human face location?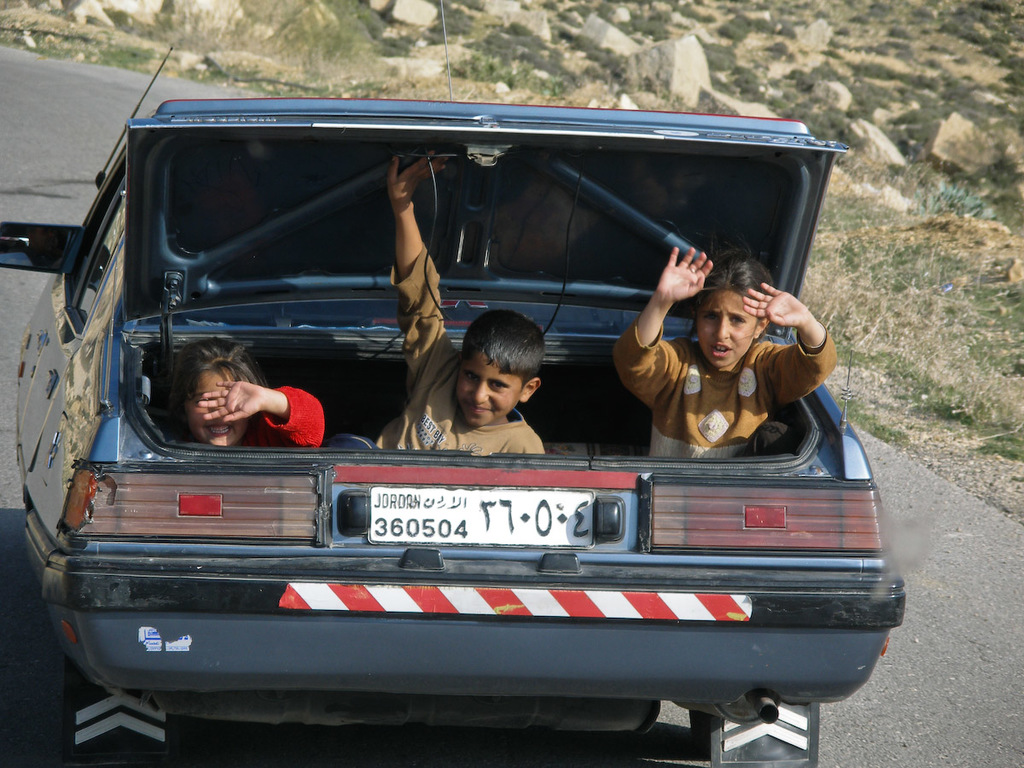
box(187, 372, 248, 445)
